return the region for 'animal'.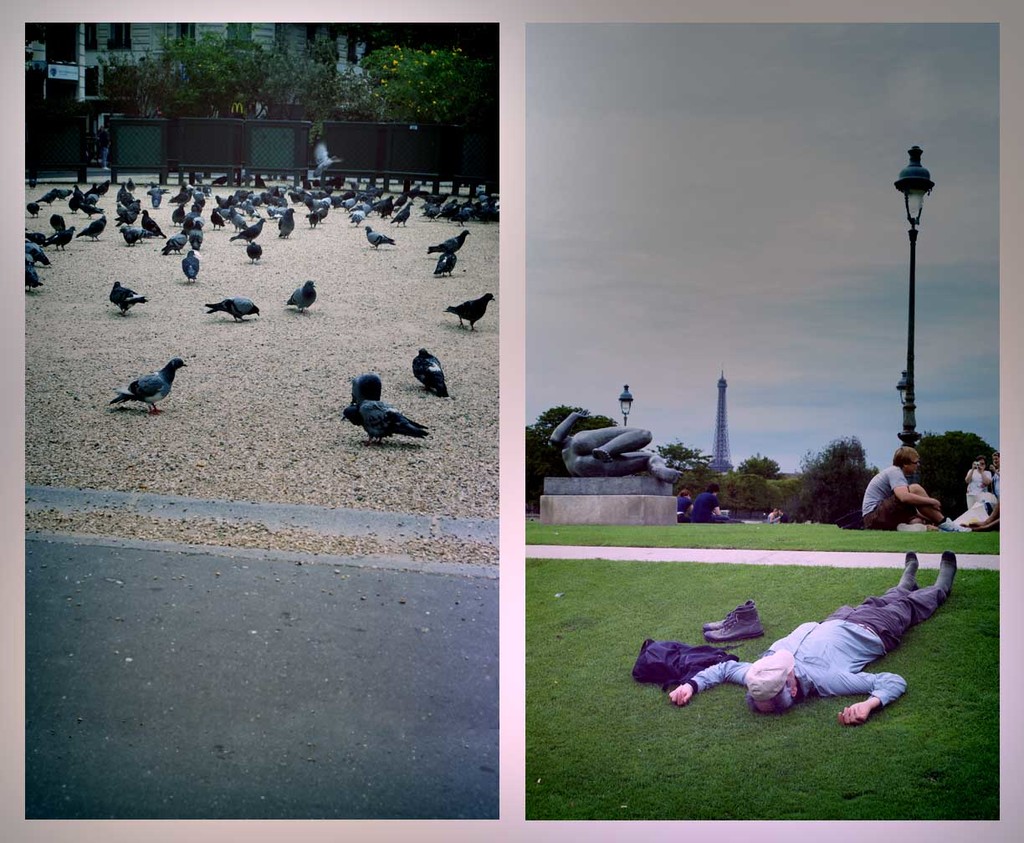
select_region(203, 298, 250, 318).
